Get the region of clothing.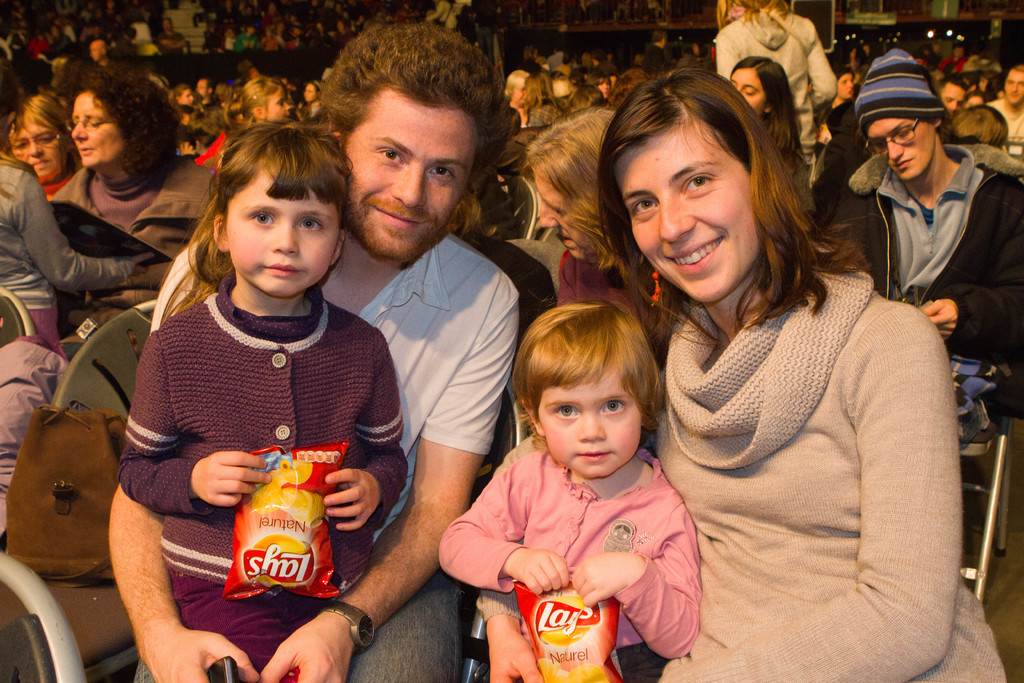
<region>118, 268, 407, 682</region>.
